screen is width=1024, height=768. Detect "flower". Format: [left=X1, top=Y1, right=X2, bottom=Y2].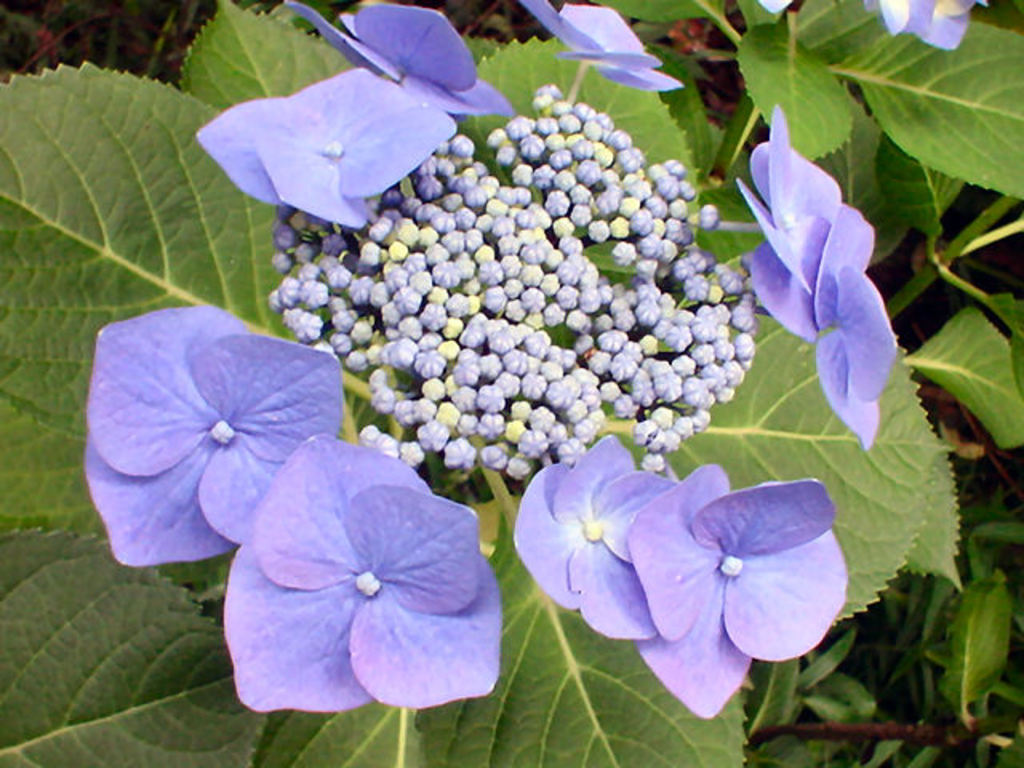
[left=635, top=459, right=853, bottom=722].
